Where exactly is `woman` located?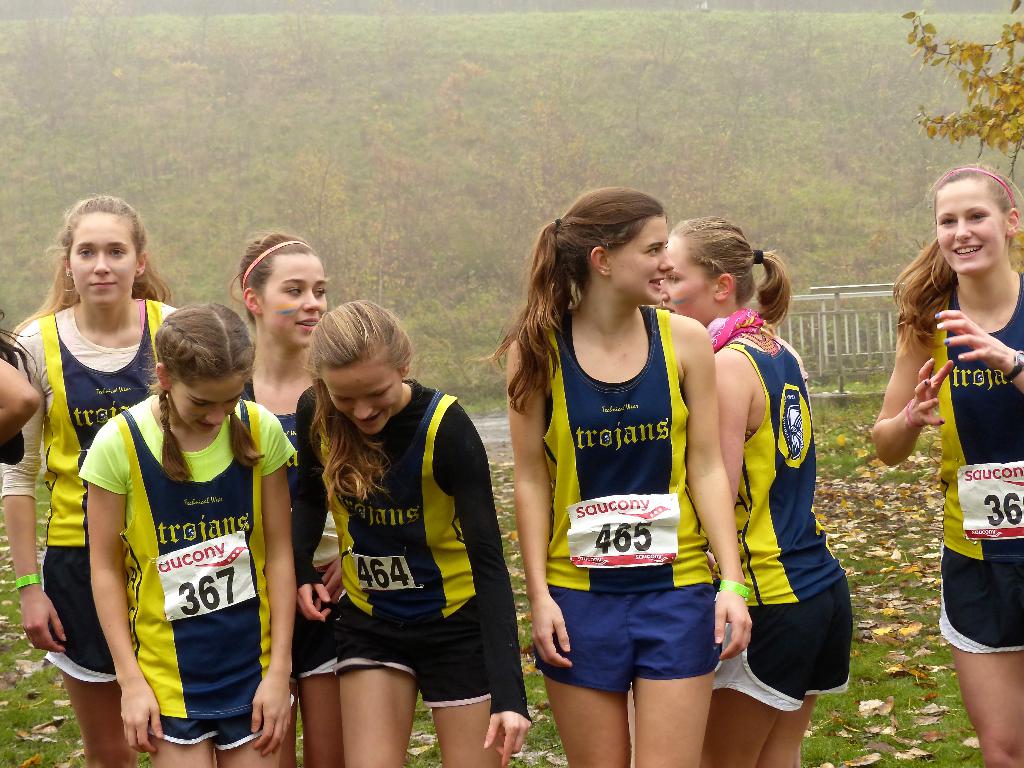
Its bounding box is 80:308:291:767.
